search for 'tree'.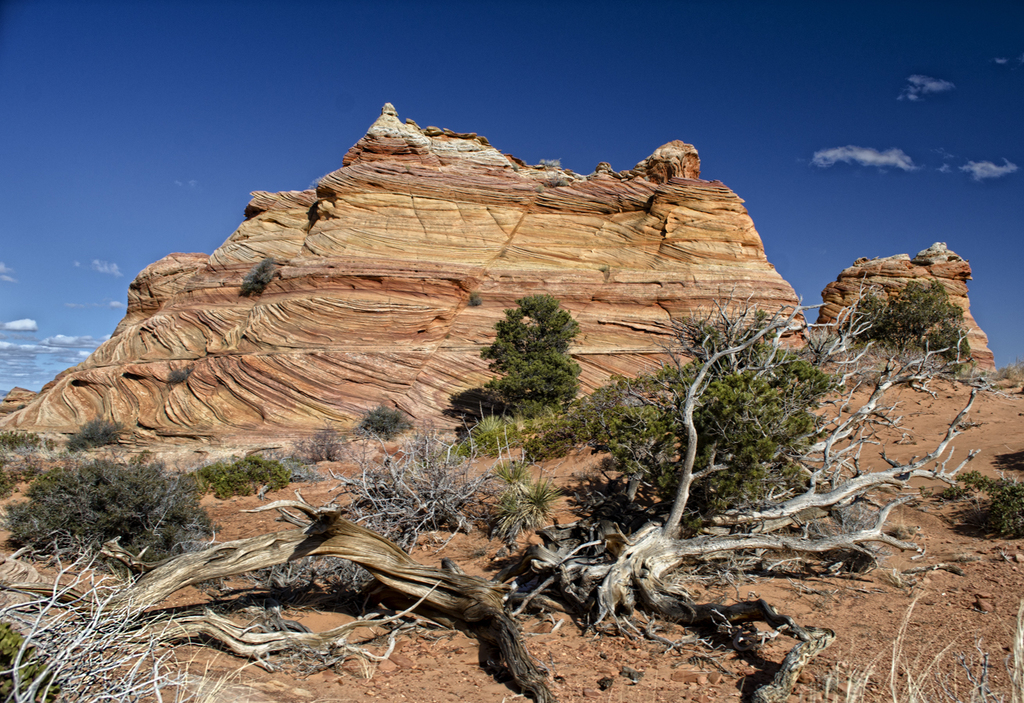
Found at detection(840, 277, 969, 364).
